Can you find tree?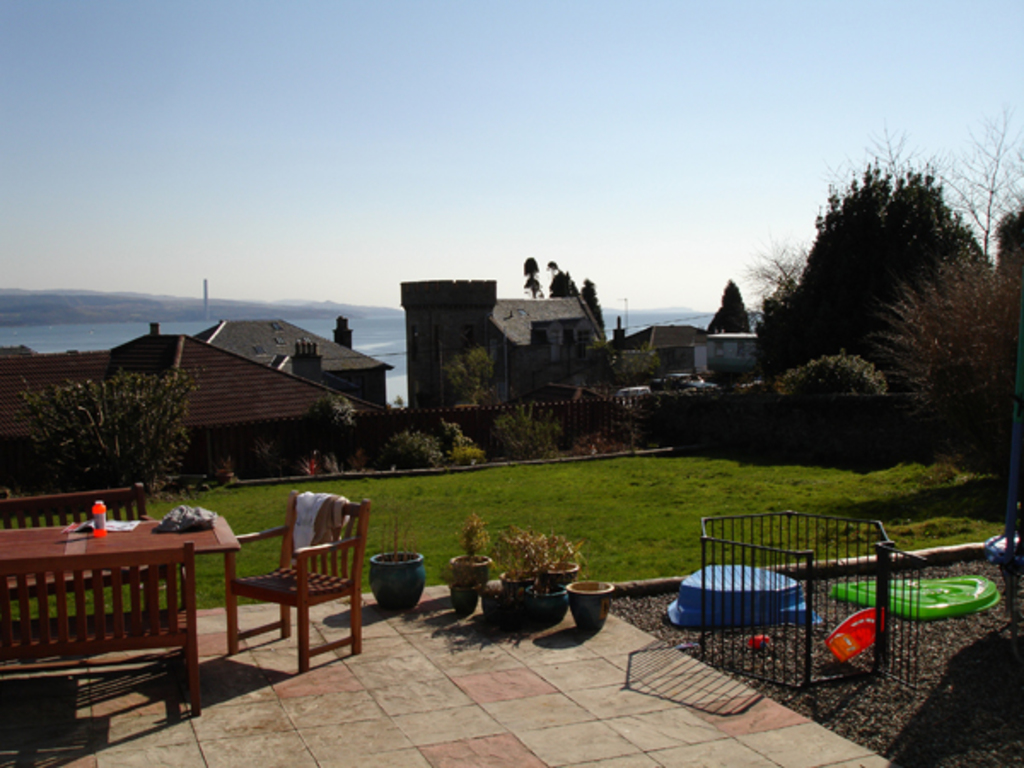
Yes, bounding box: l=703, t=278, r=756, b=340.
